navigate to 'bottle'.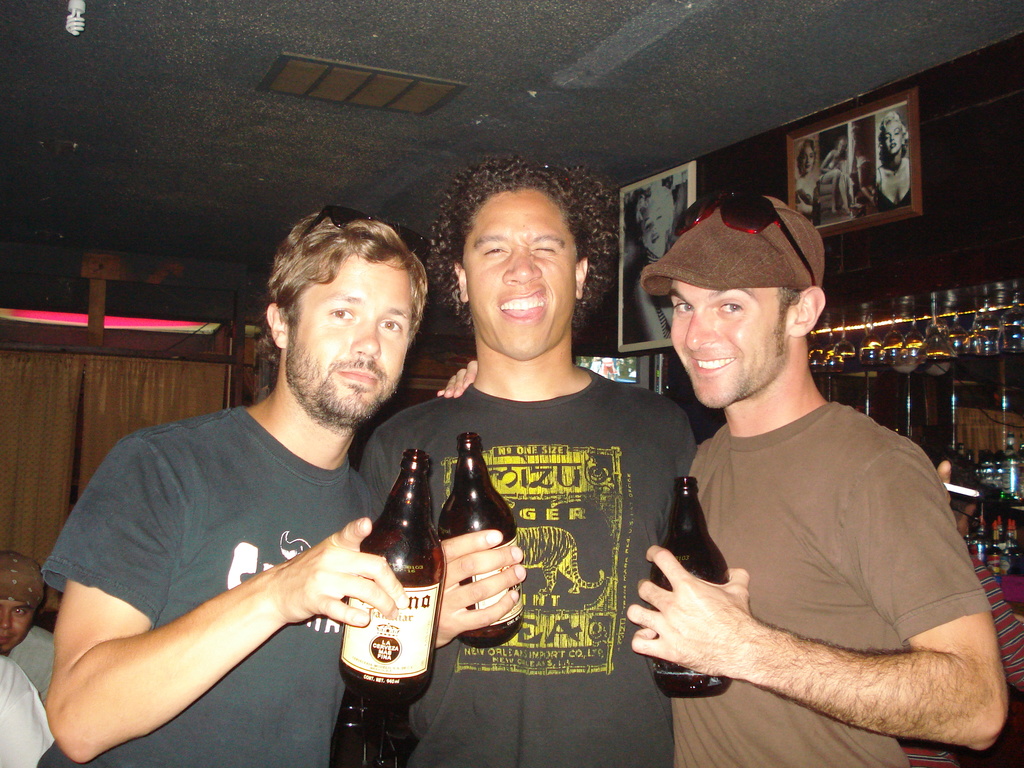
Navigation target: Rect(644, 476, 733, 699).
